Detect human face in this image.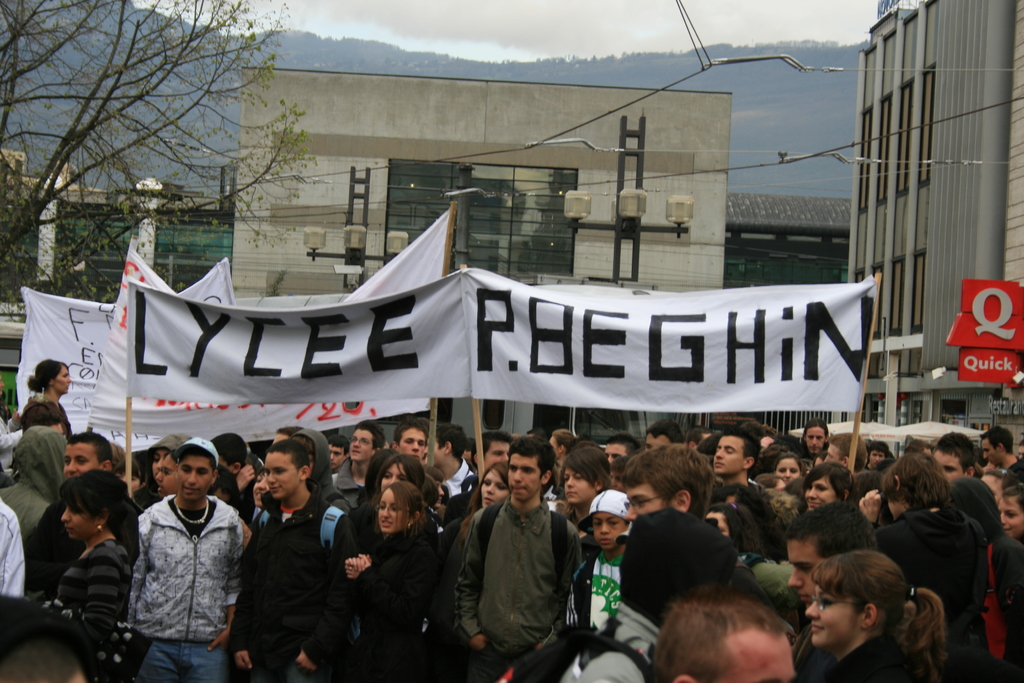
Detection: detection(888, 501, 896, 521).
